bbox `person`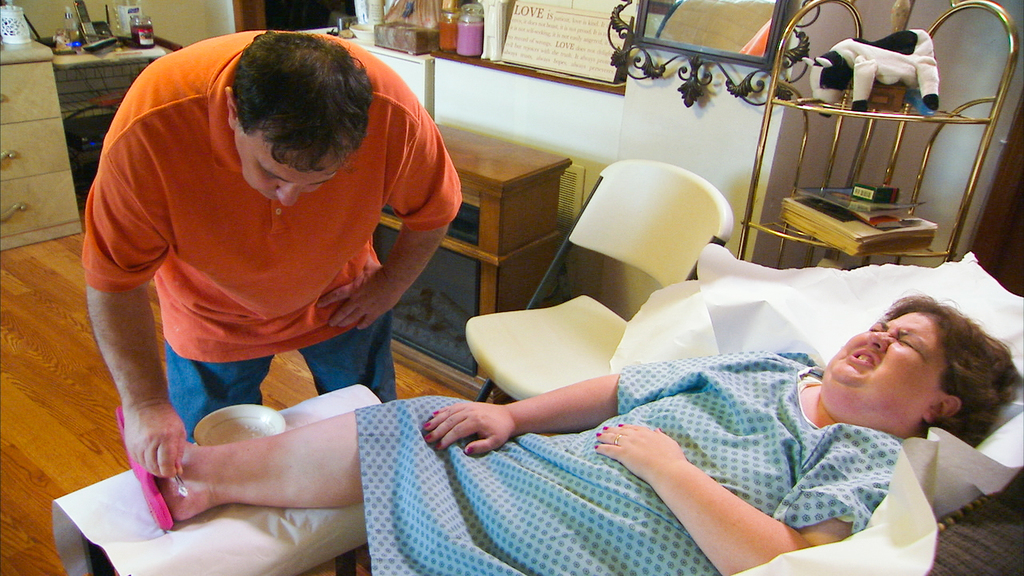
pyautogui.locateOnScreen(79, 24, 461, 482)
